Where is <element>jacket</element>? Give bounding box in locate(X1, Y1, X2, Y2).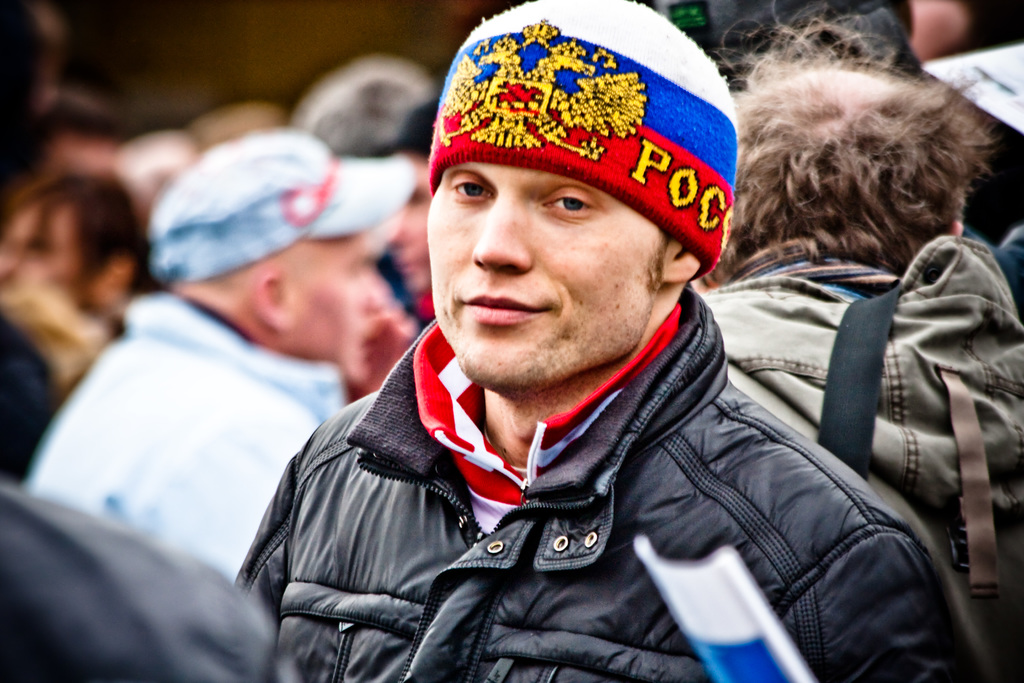
locate(22, 292, 344, 577).
